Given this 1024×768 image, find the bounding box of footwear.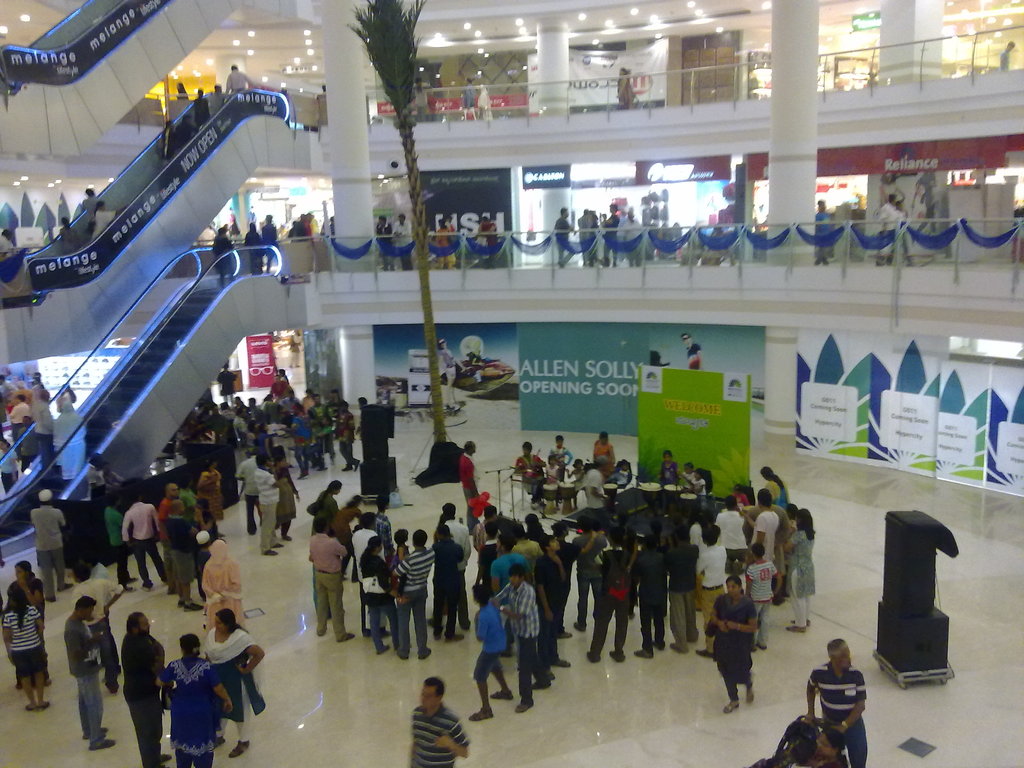
(left=227, top=740, right=252, bottom=759).
